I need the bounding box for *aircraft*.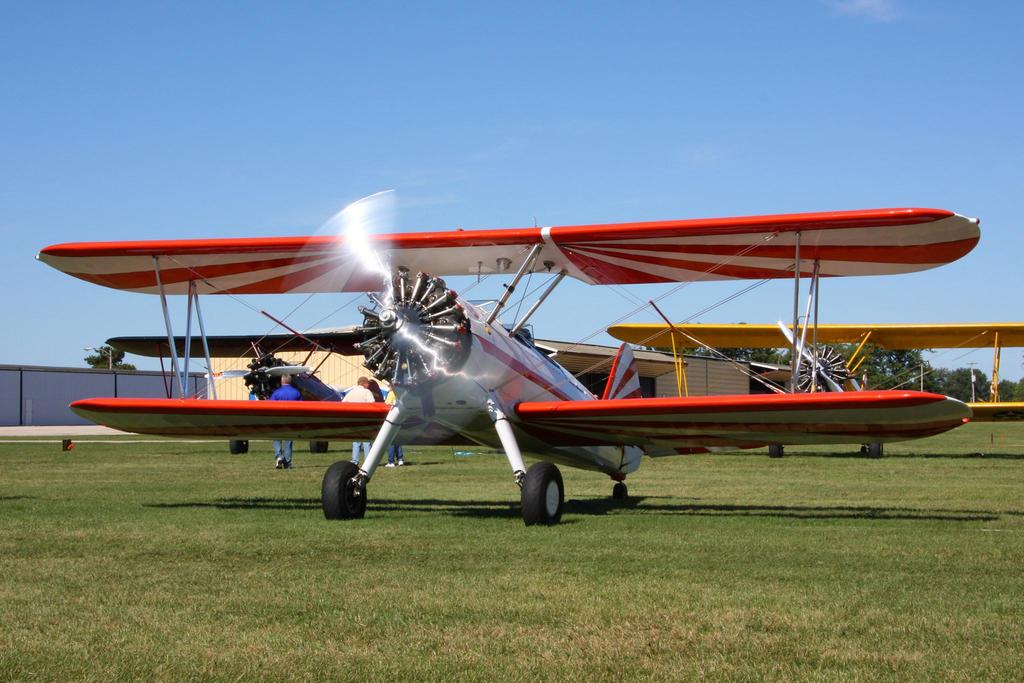
Here it is: [left=33, top=167, right=1005, bottom=531].
